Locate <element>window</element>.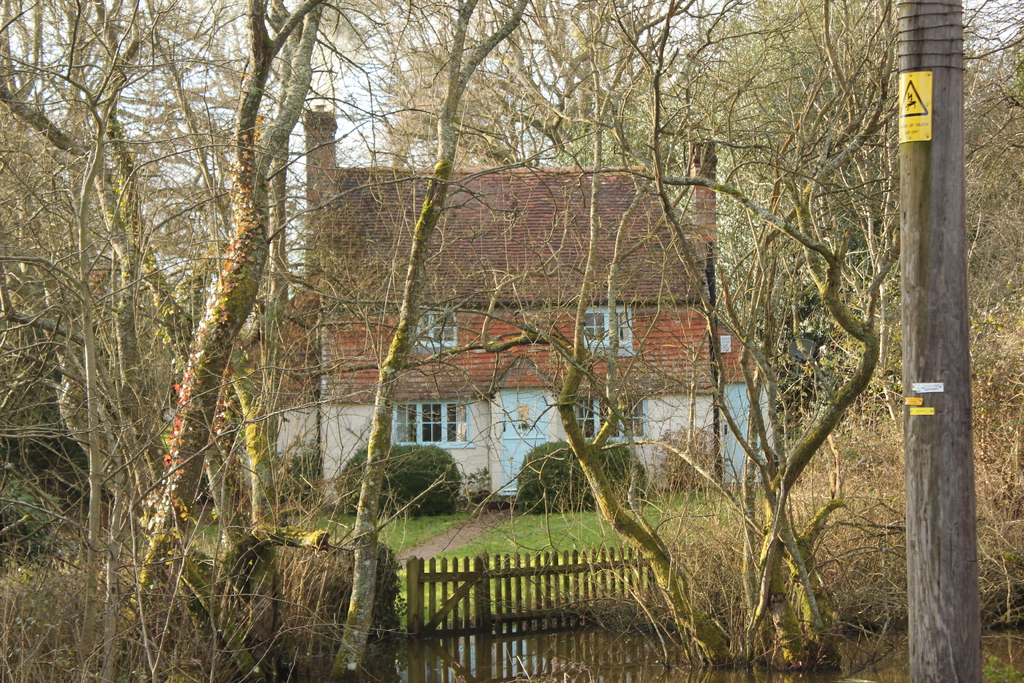
Bounding box: pyautogui.locateOnScreen(394, 401, 474, 448).
